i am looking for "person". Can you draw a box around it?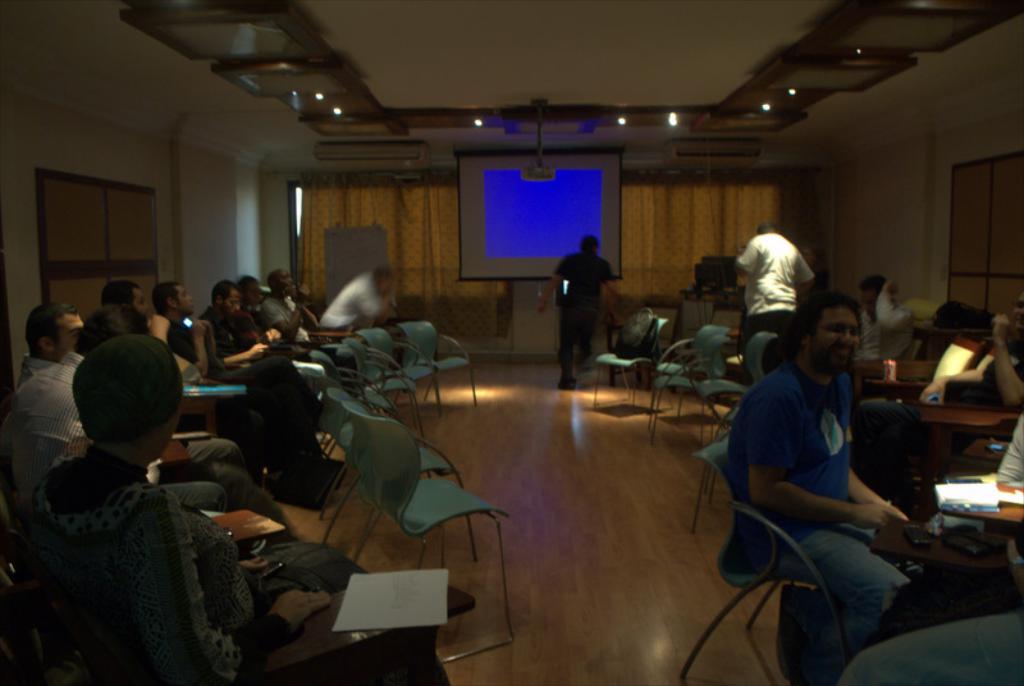
Sure, the bounding box is box(8, 333, 456, 685).
